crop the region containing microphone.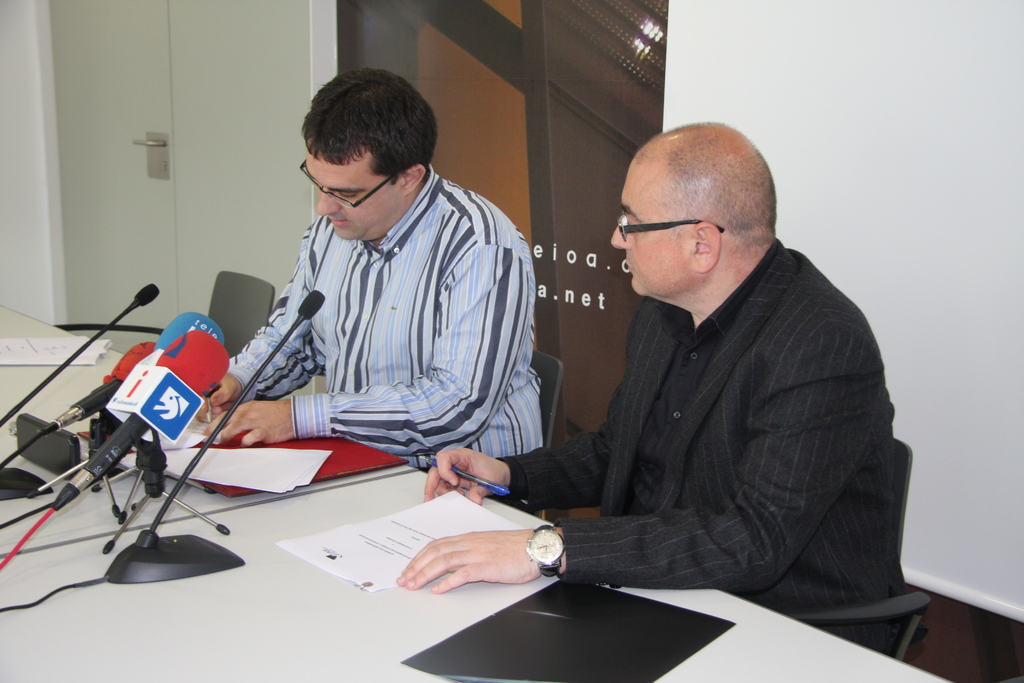
Crop region: (left=44, top=340, right=161, bottom=436).
